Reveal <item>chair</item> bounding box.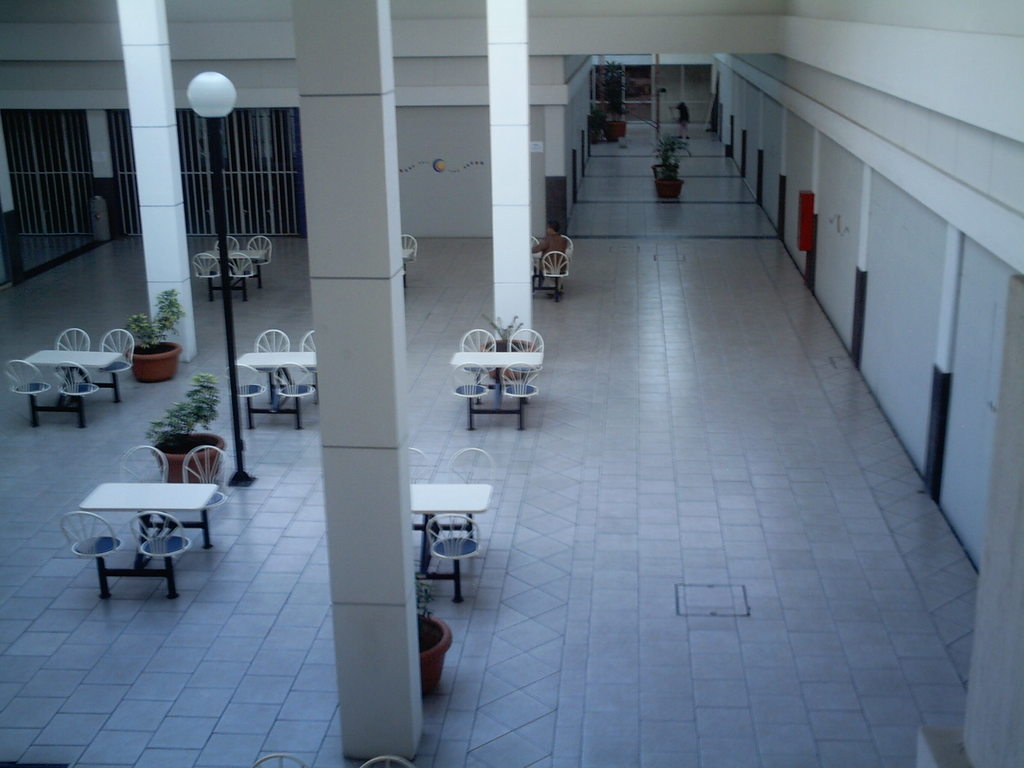
Revealed: region(251, 233, 273, 266).
